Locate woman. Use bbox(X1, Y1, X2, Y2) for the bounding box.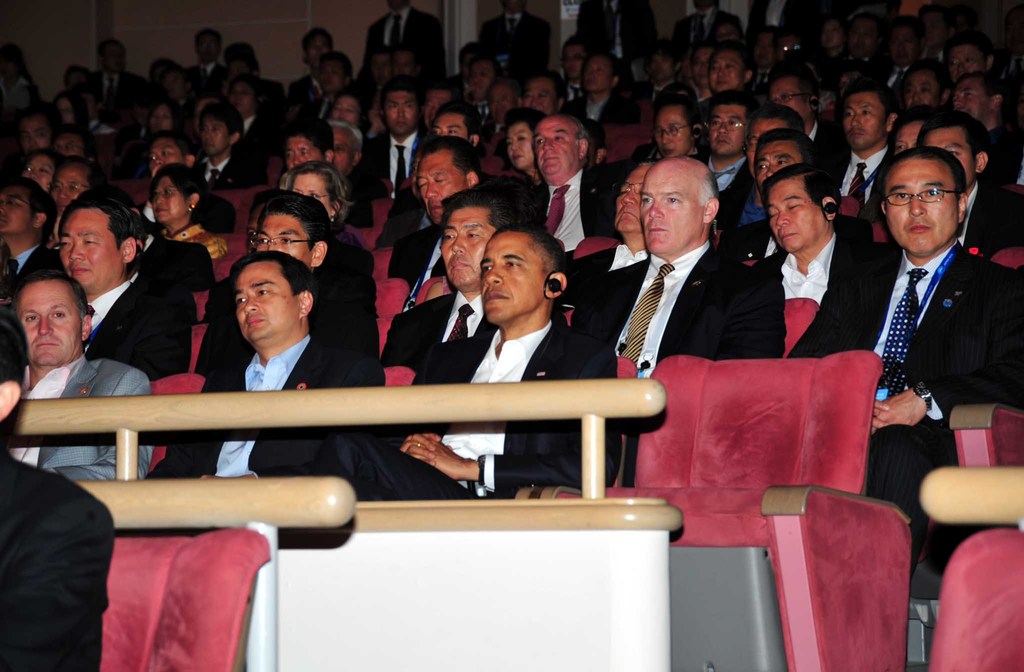
bbox(147, 162, 234, 266).
